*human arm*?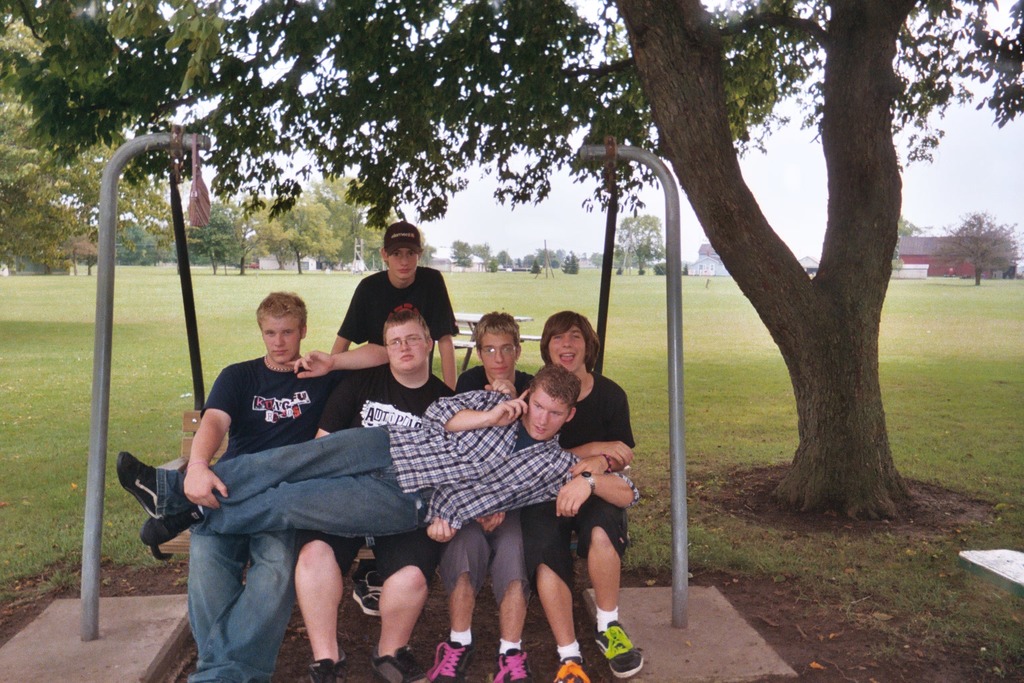
bbox=(294, 335, 408, 391)
